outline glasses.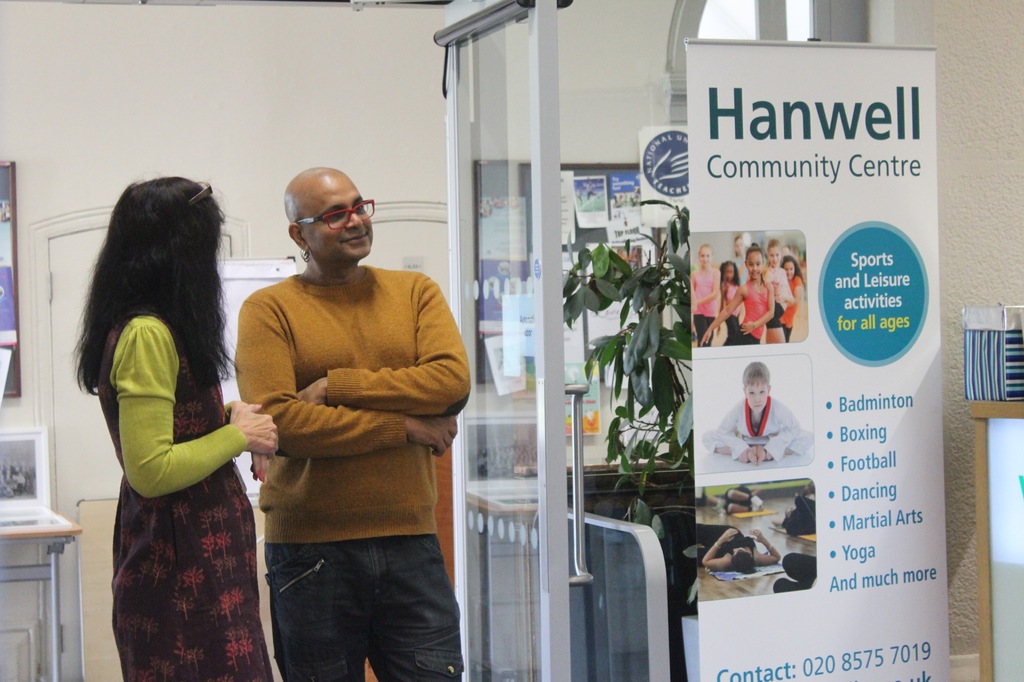
Outline: {"left": 193, "top": 177, "right": 215, "bottom": 209}.
